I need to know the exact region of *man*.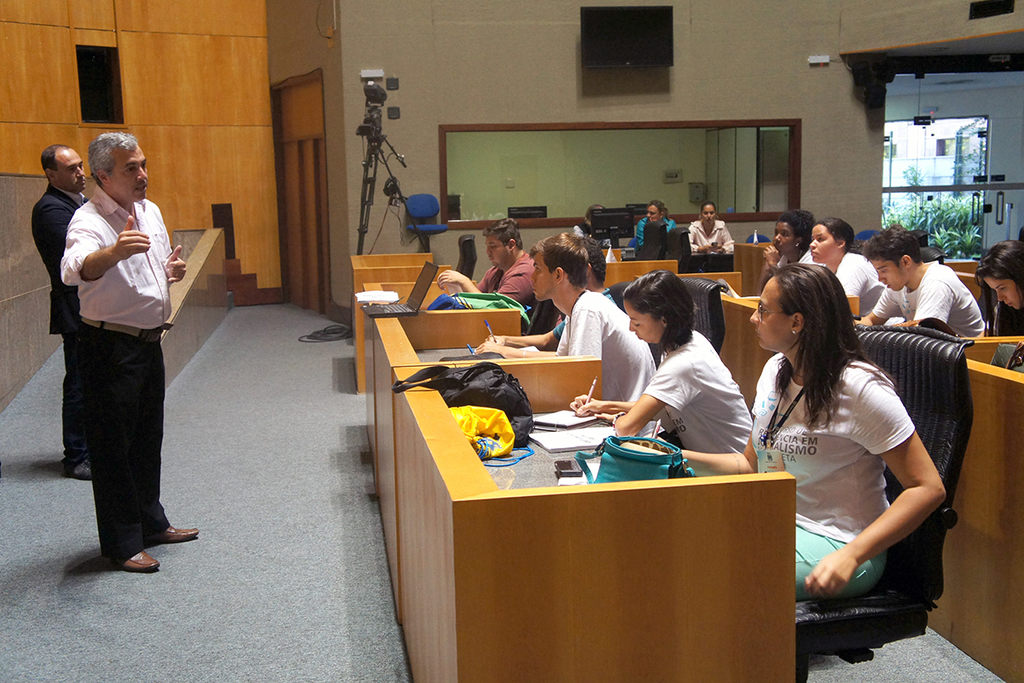
Region: x1=433, y1=219, x2=544, y2=308.
